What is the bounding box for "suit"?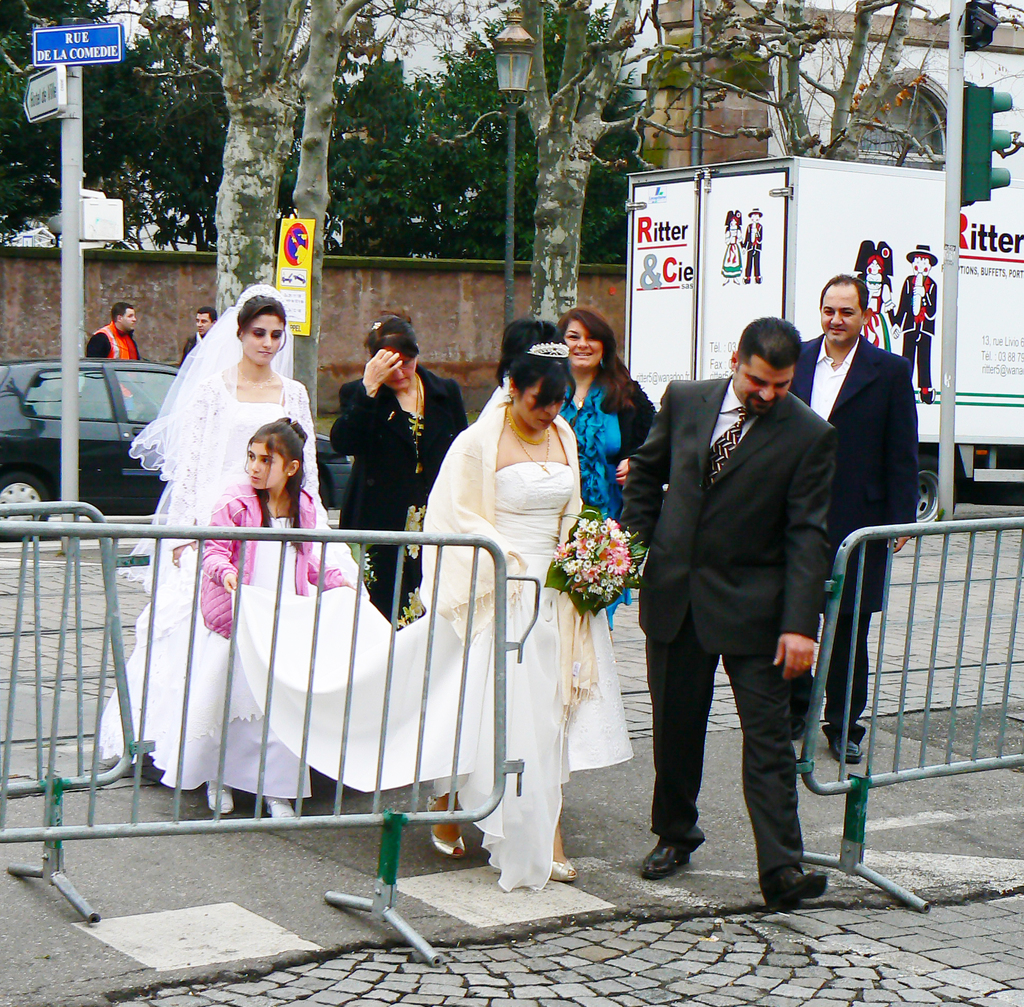
bbox(790, 333, 912, 748).
